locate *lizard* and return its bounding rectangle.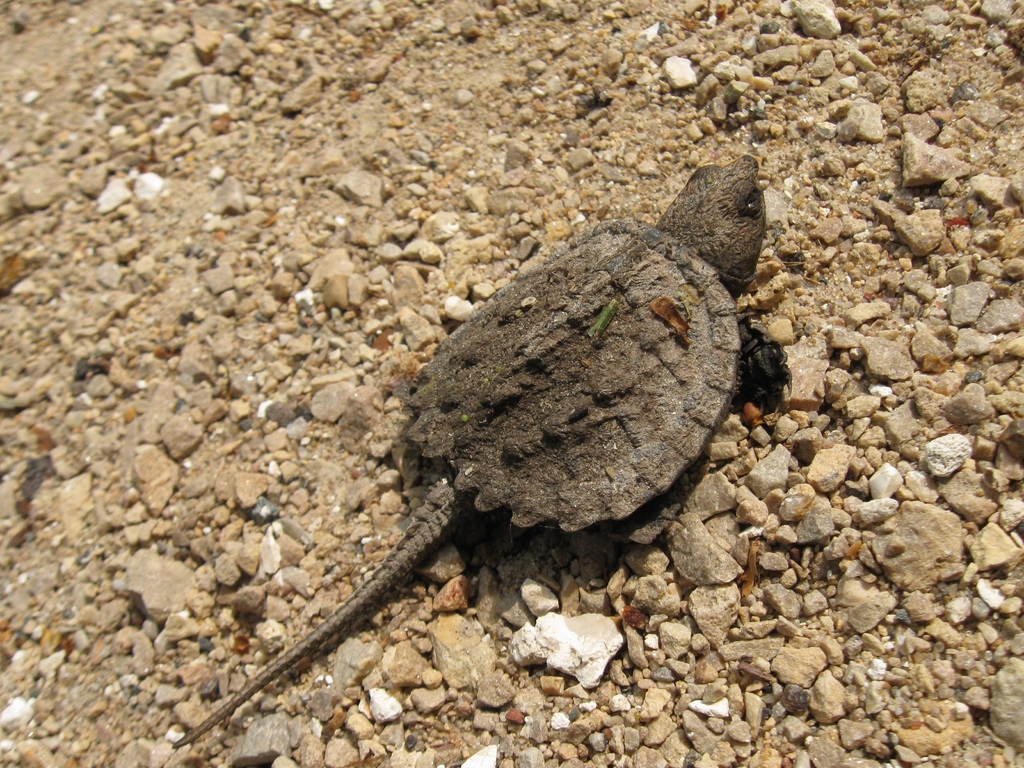
bbox=(152, 214, 753, 757).
